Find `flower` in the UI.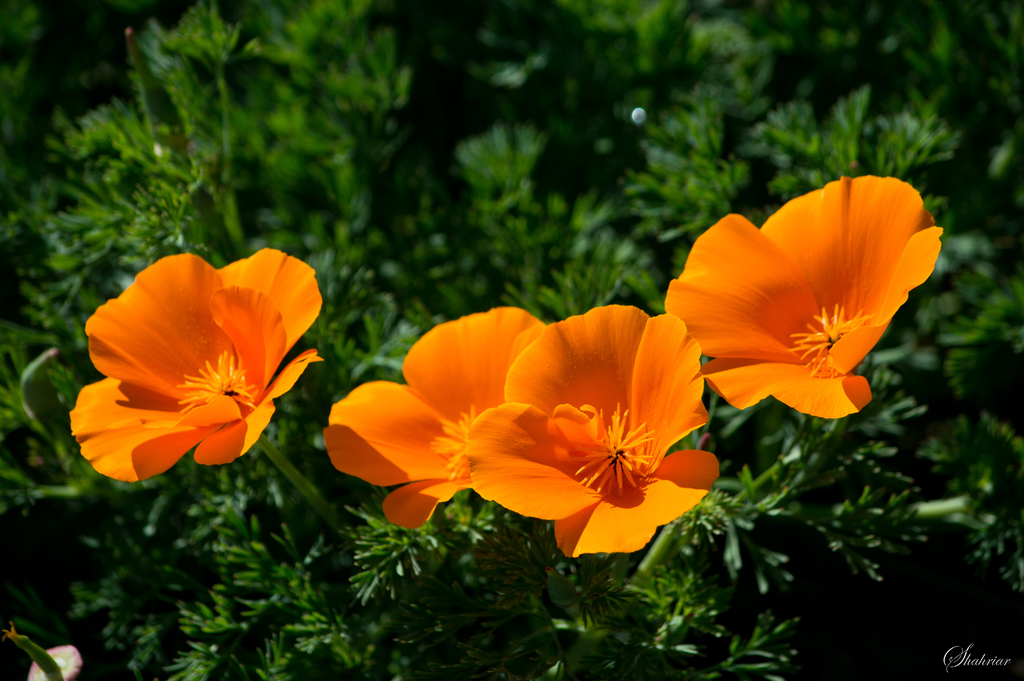
UI element at [62,247,327,486].
